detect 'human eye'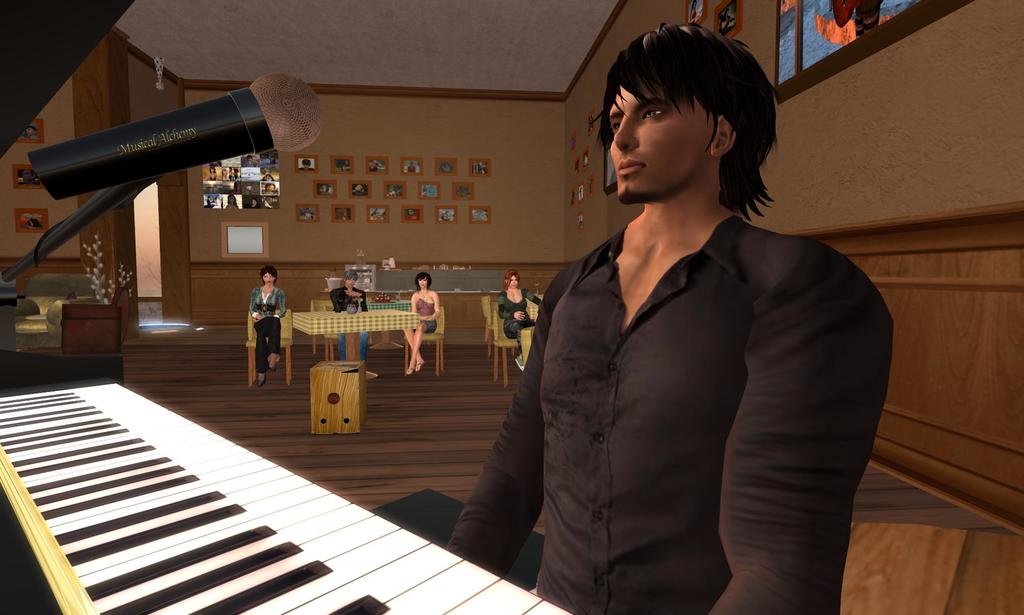
643, 106, 670, 120
